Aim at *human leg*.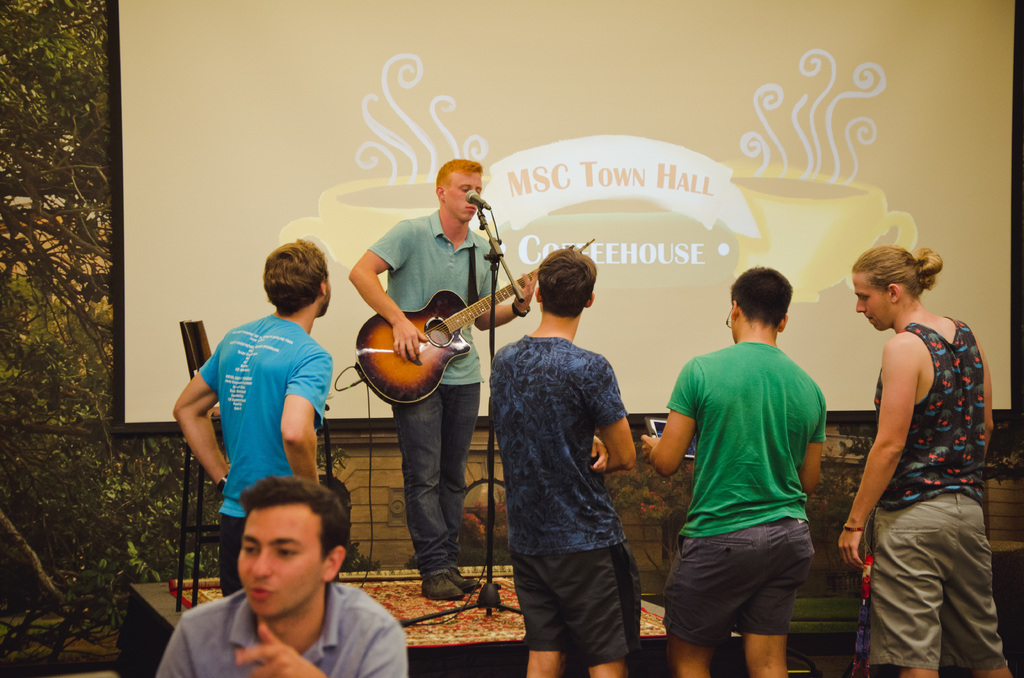
Aimed at [939,488,1007,677].
